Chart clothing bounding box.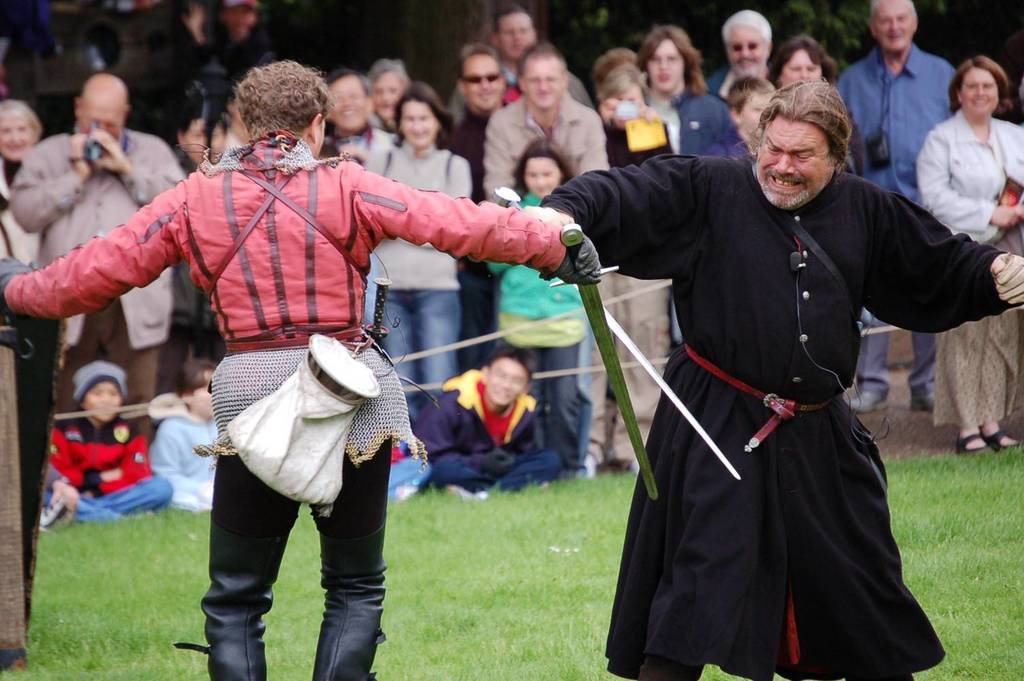
Charted: locate(415, 385, 558, 505).
